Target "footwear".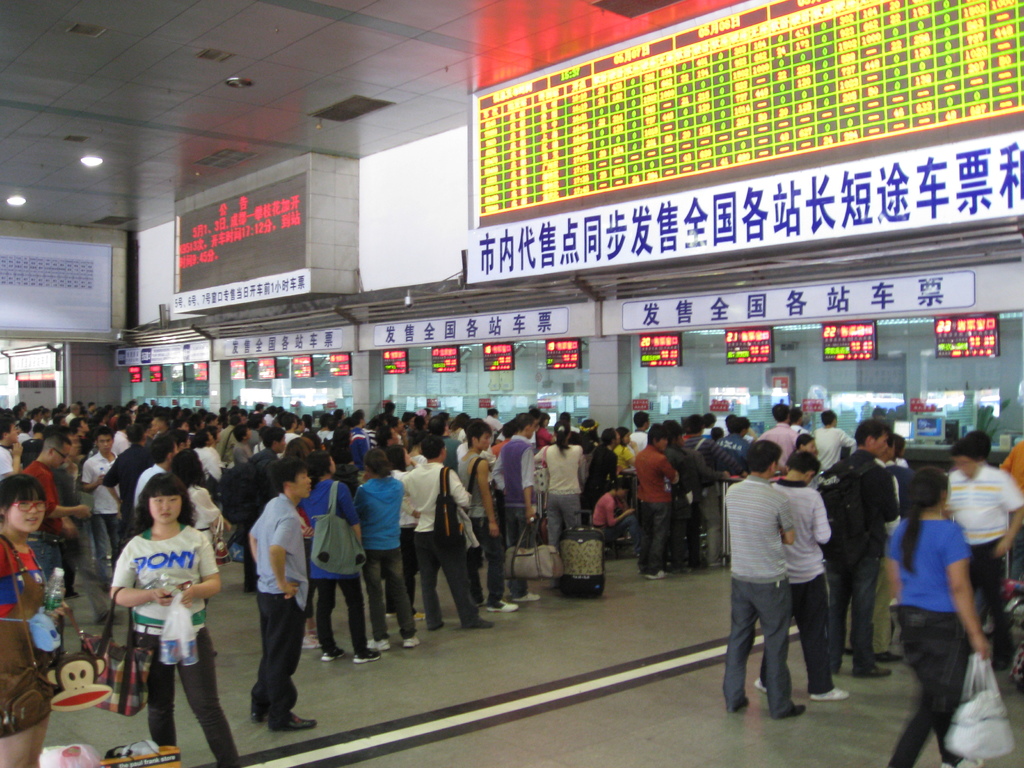
Target region: [483,594,515,611].
